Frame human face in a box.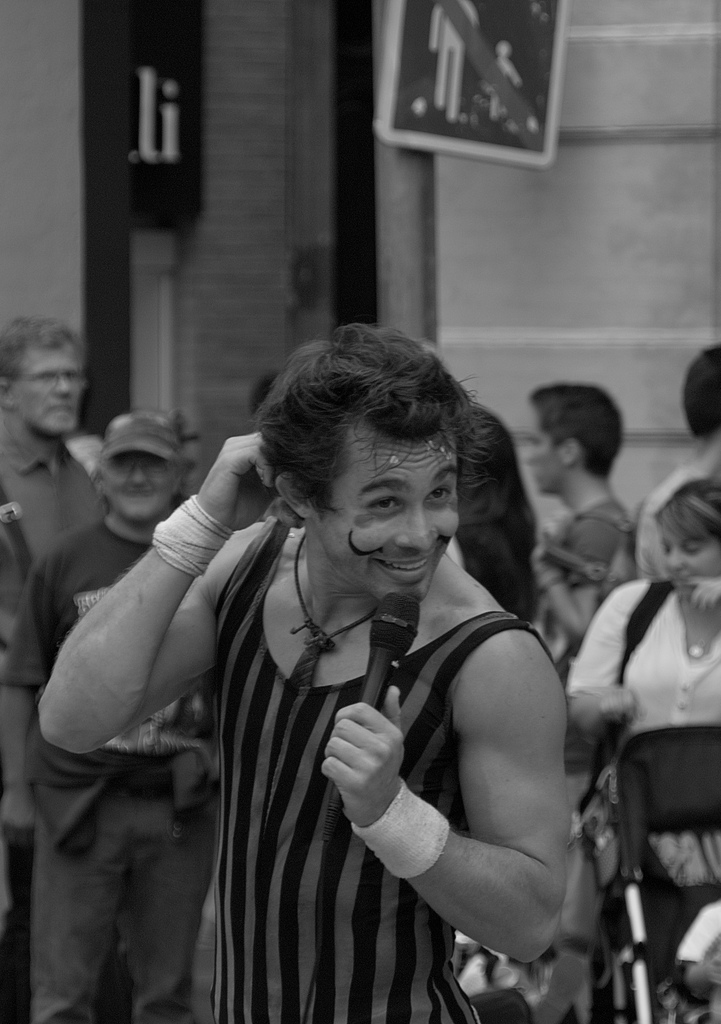
pyautogui.locateOnScreen(14, 344, 81, 431).
